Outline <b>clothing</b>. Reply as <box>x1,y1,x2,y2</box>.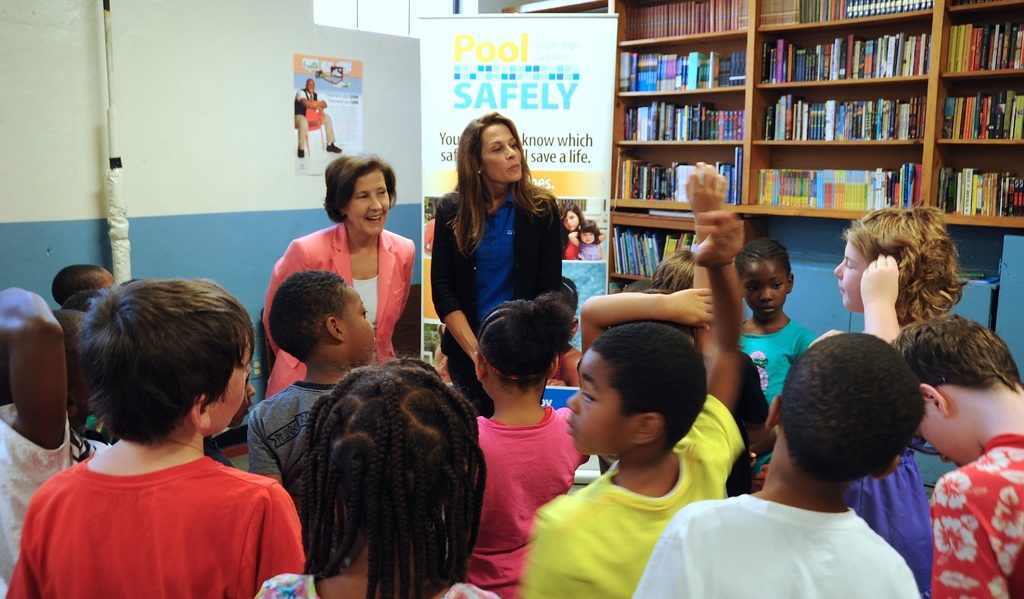
<box>843,431,932,590</box>.
